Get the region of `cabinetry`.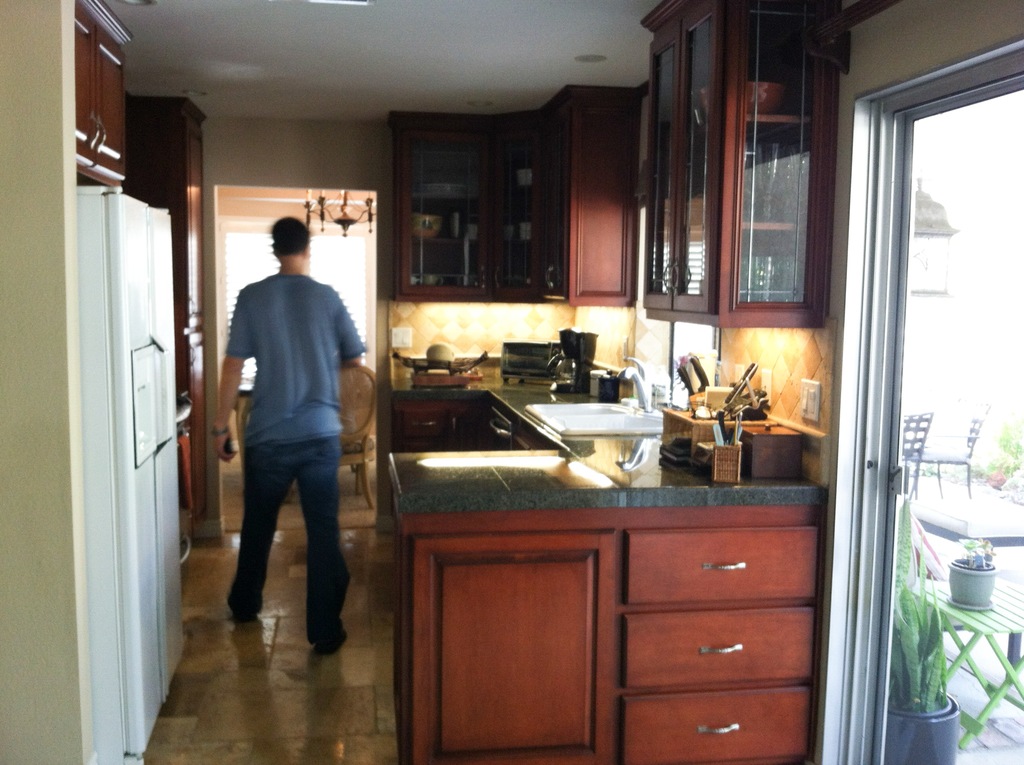
x1=630, y1=0, x2=888, y2=332.
